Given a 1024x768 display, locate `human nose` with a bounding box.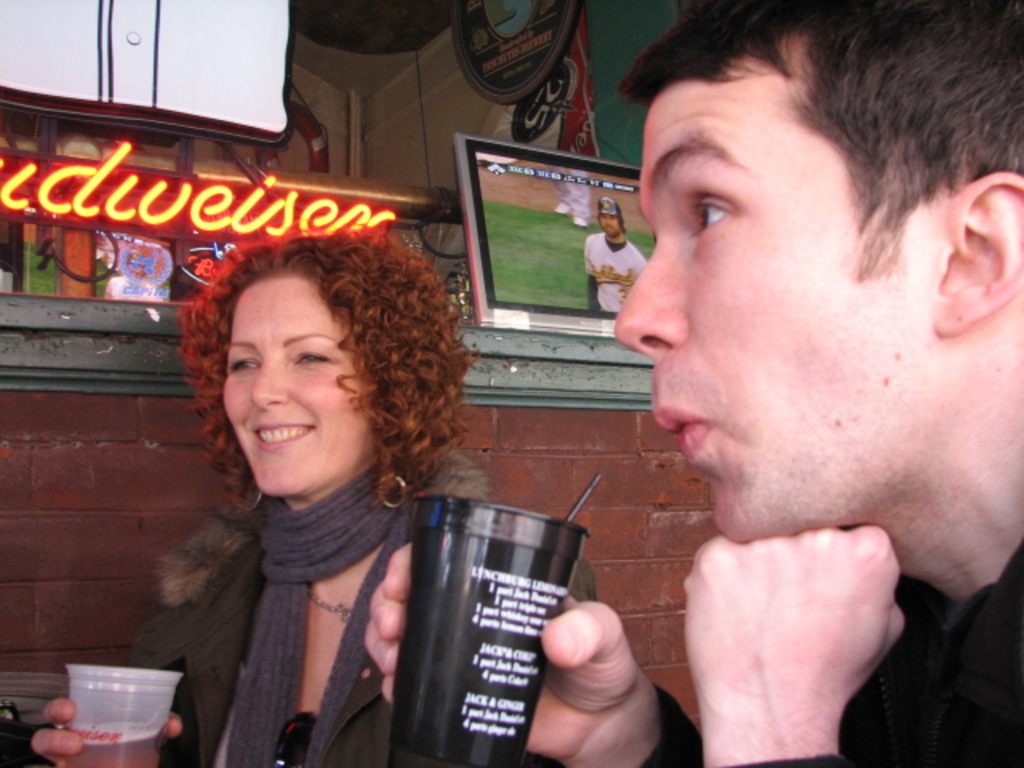
Located: bbox=[251, 349, 285, 410].
